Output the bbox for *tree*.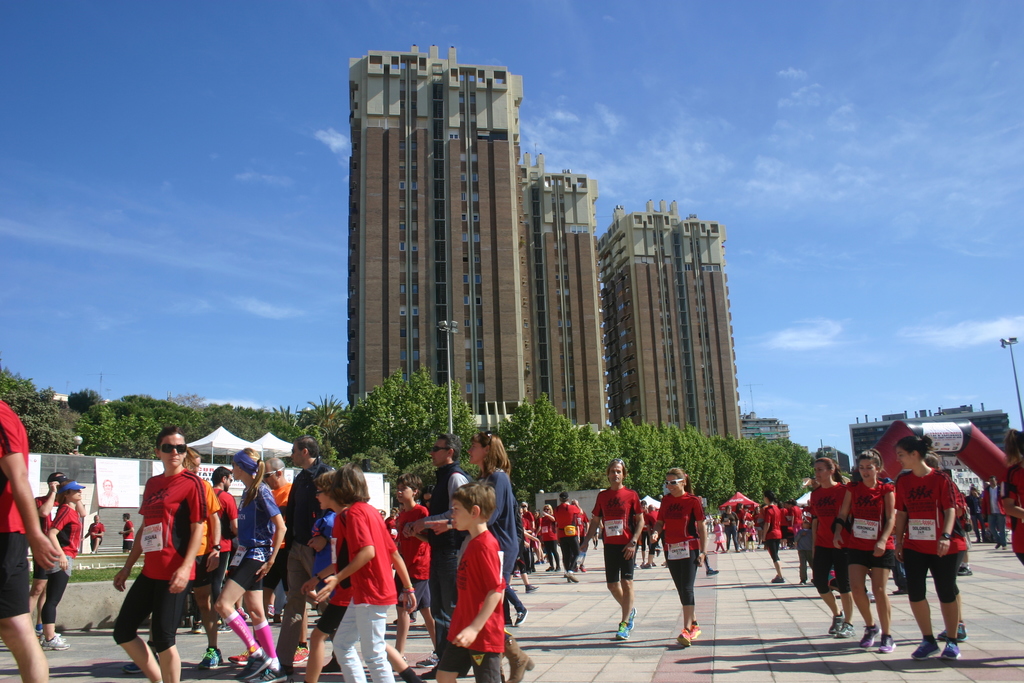
(left=205, top=402, right=273, bottom=447).
